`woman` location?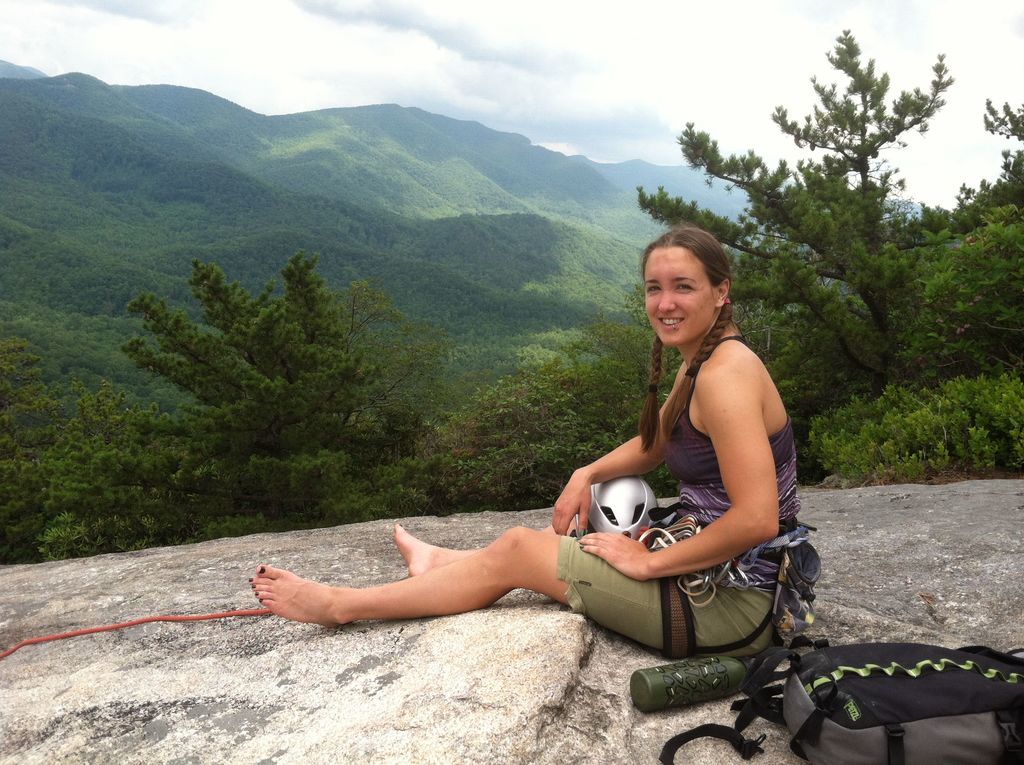
region(264, 241, 797, 729)
